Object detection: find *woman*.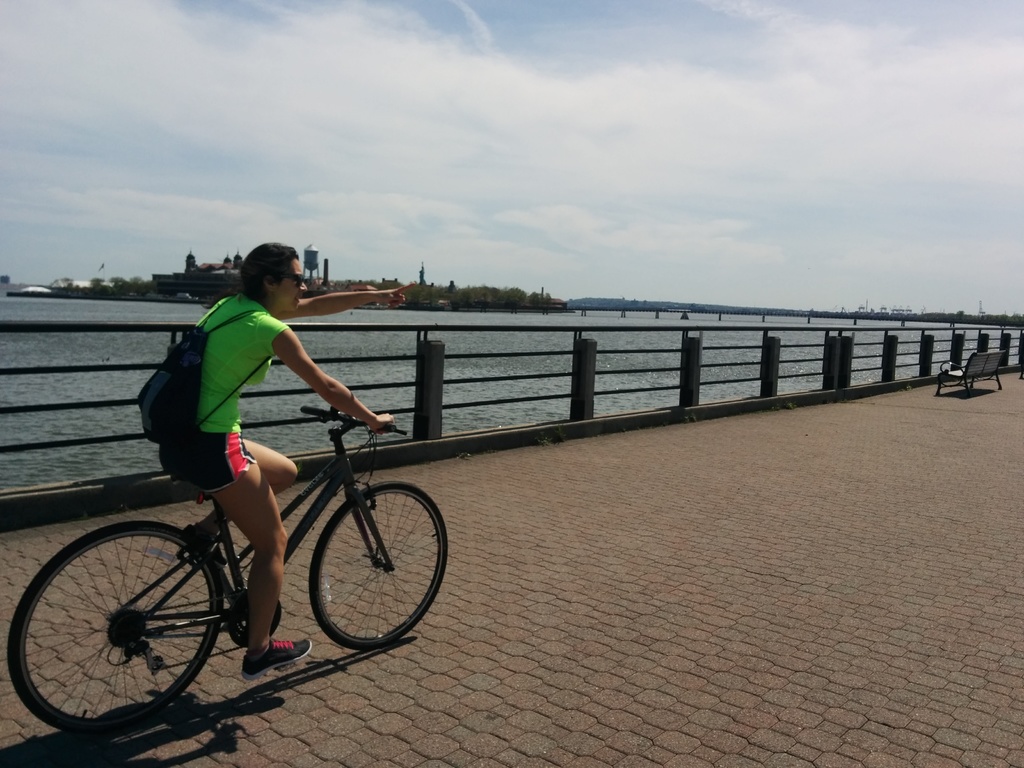
<region>140, 260, 404, 631</region>.
